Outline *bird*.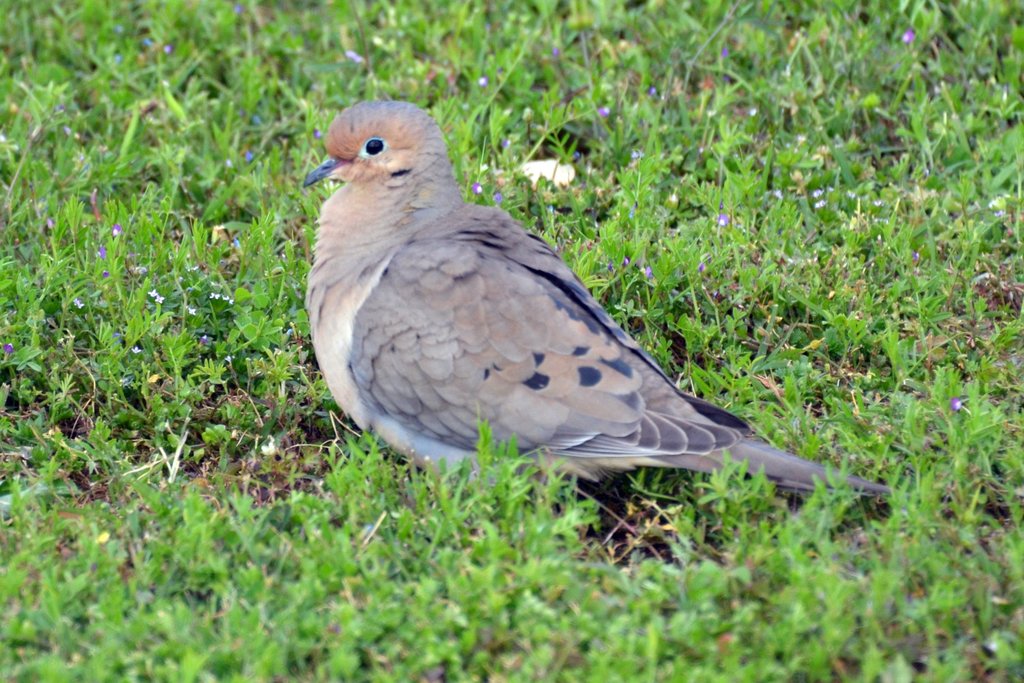
Outline: x1=306, y1=94, x2=915, y2=562.
